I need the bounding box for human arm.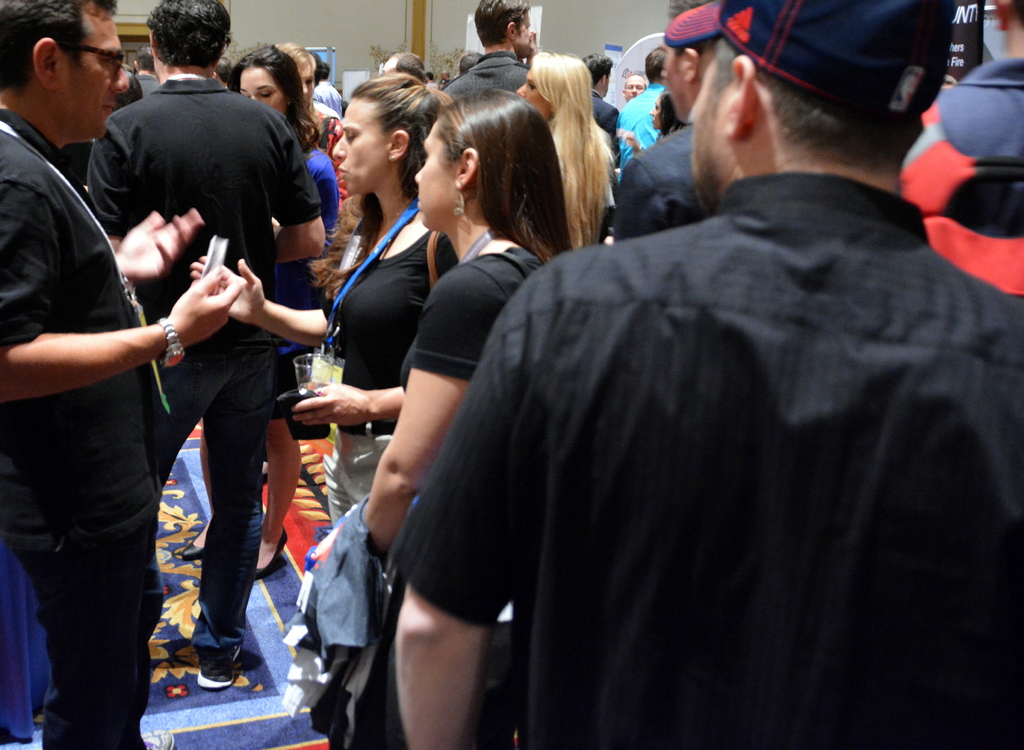
Here it is: x1=292 y1=385 x2=404 y2=427.
